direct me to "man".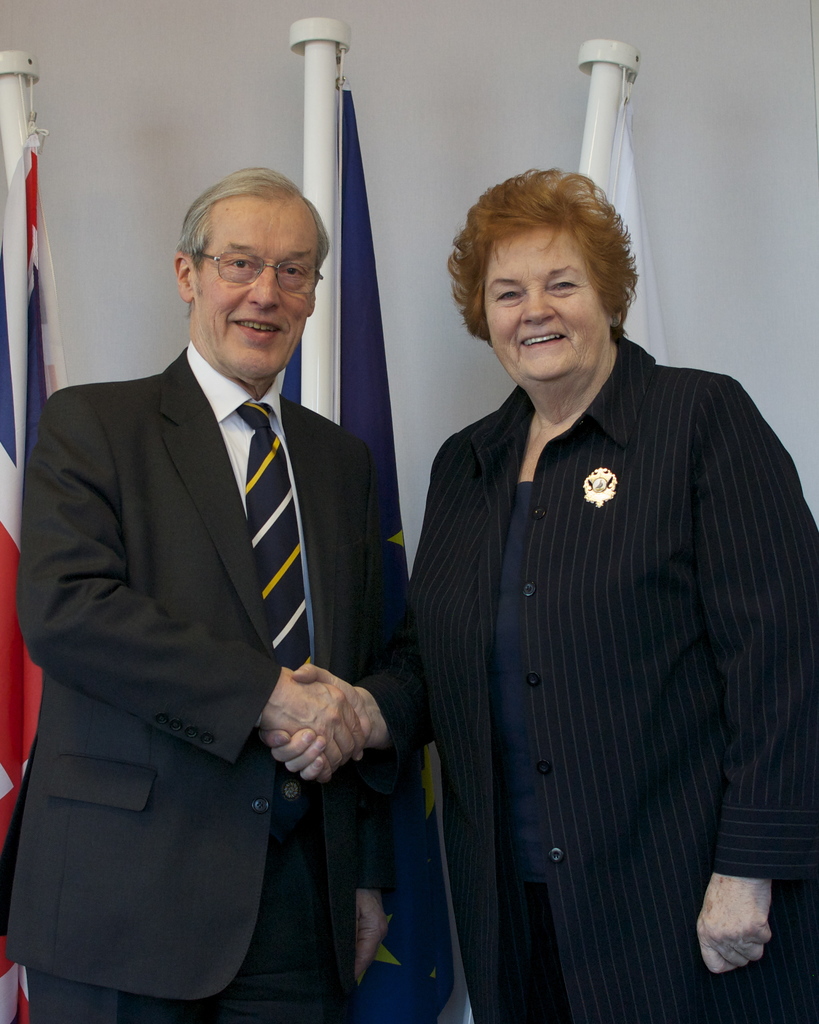
Direction: {"x1": 0, "y1": 169, "x2": 433, "y2": 1019}.
